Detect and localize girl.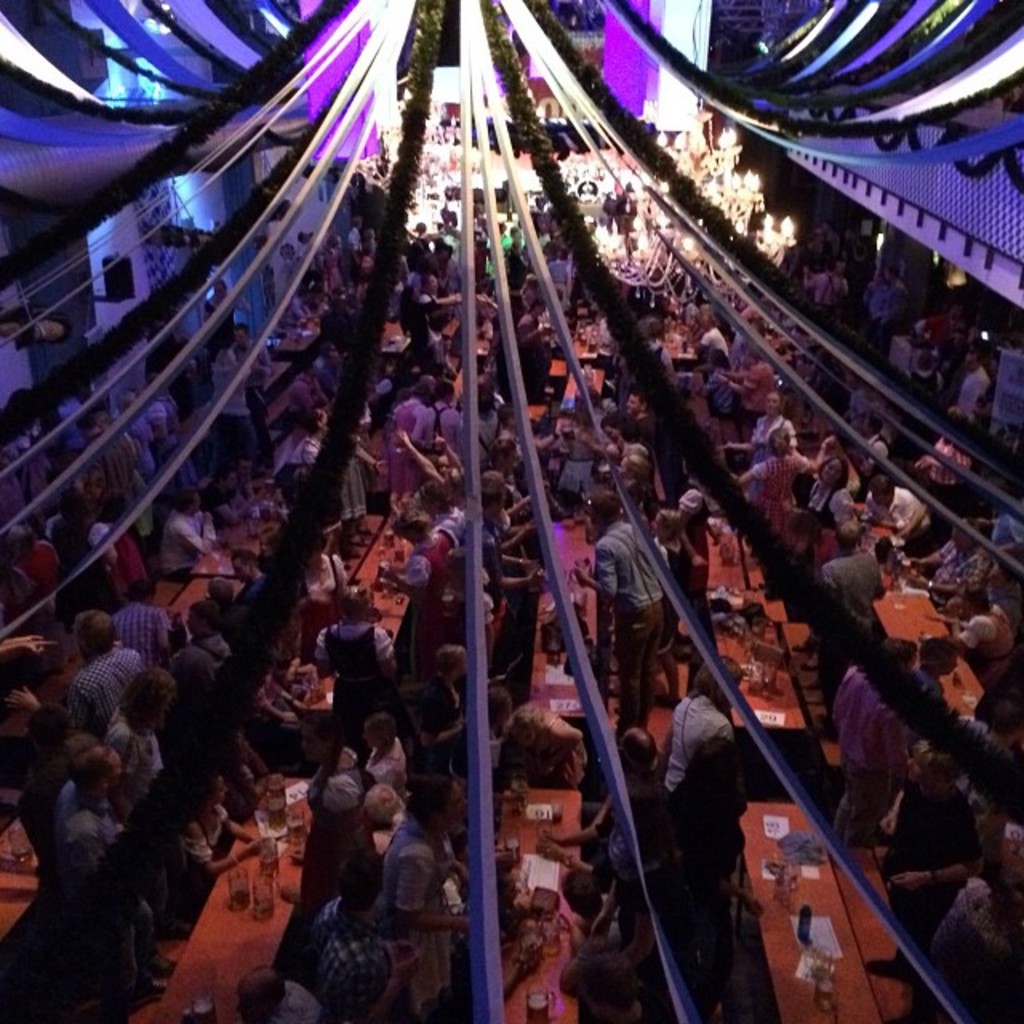
Localized at <box>309,403,328,467</box>.
